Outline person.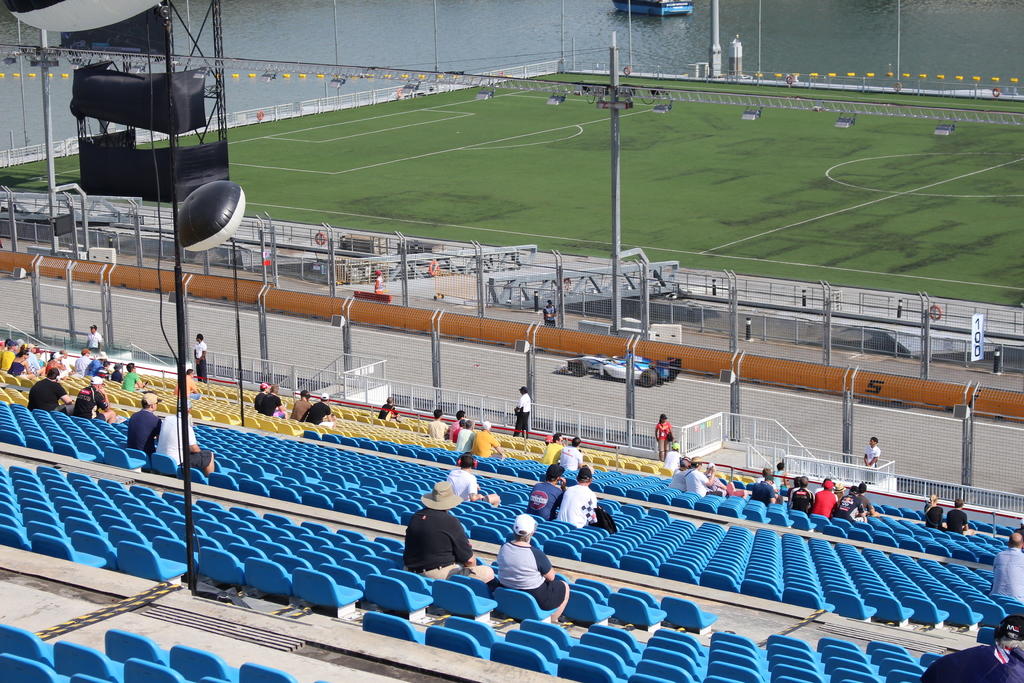
Outline: box(372, 268, 383, 293).
